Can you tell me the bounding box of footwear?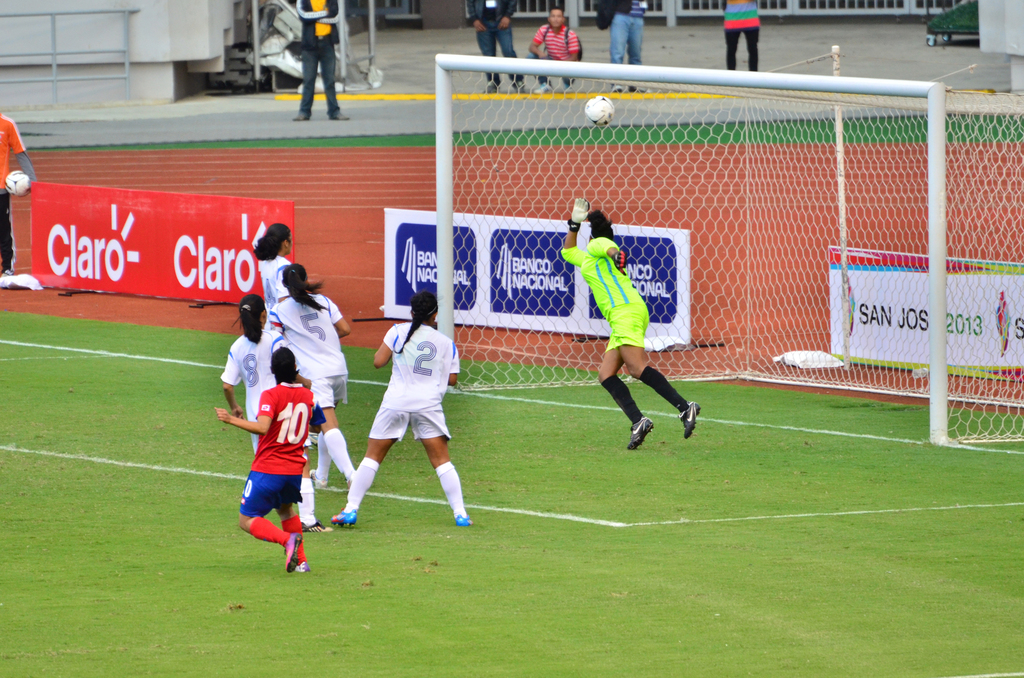
bbox(609, 85, 624, 90).
